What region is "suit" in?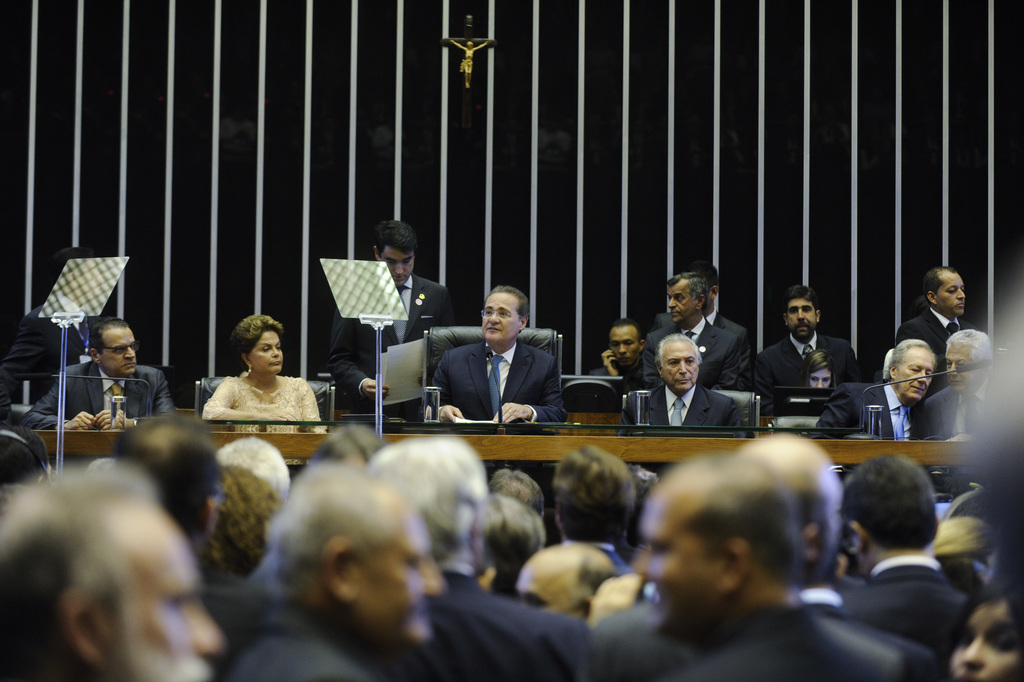
{"left": 572, "top": 541, "right": 630, "bottom": 577}.
